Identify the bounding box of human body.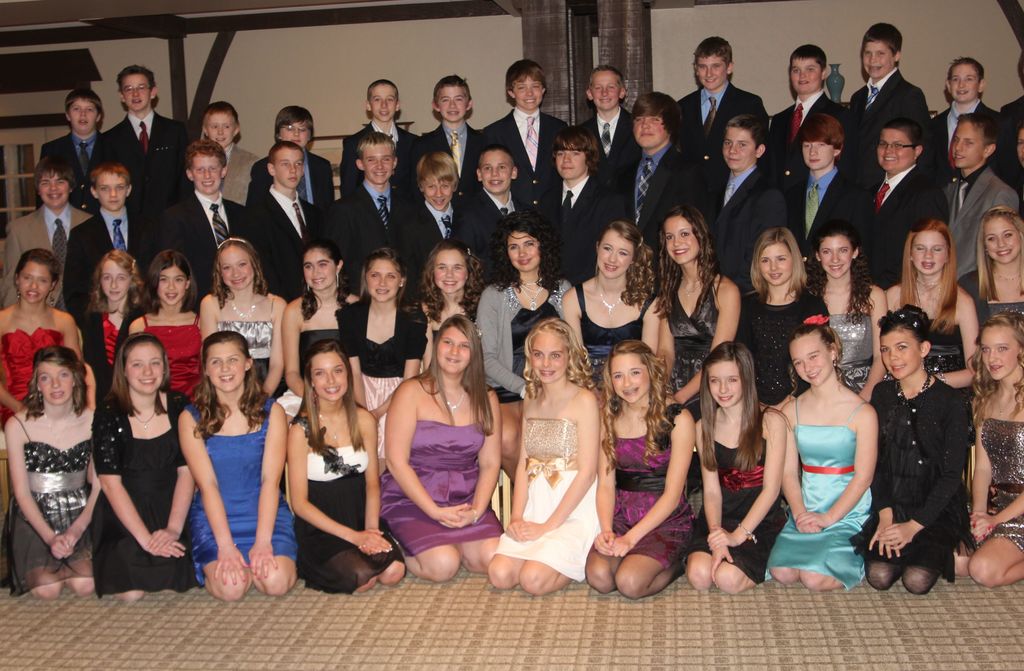
(left=125, top=247, right=200, bottom=403).
